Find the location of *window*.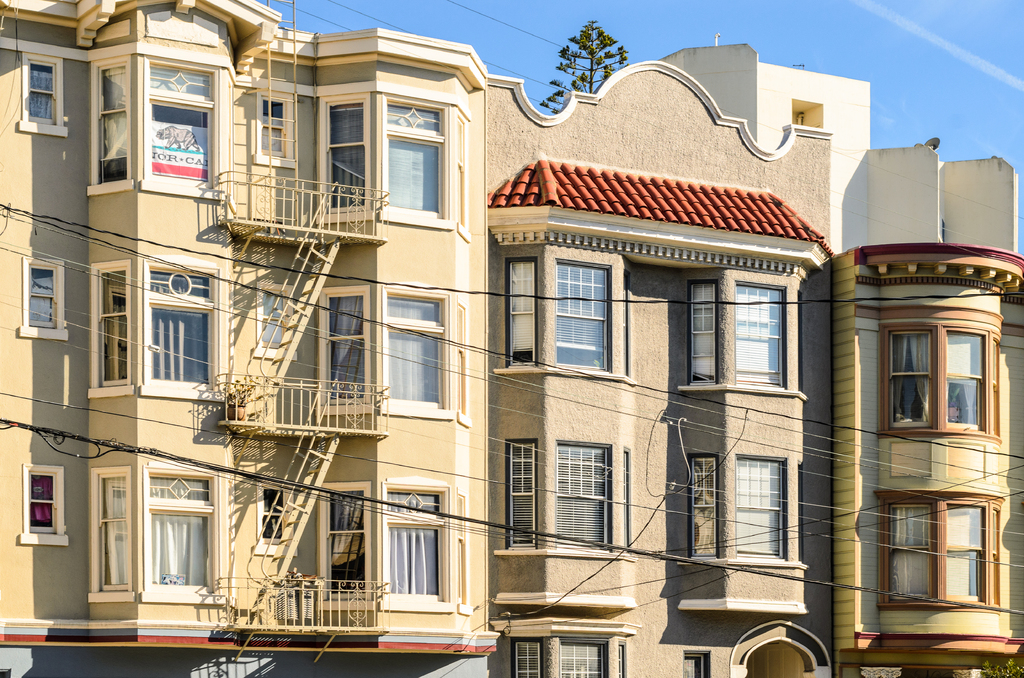
Location: {"left": 252, "top": 282, "right": 296, "bottom": 359}.
